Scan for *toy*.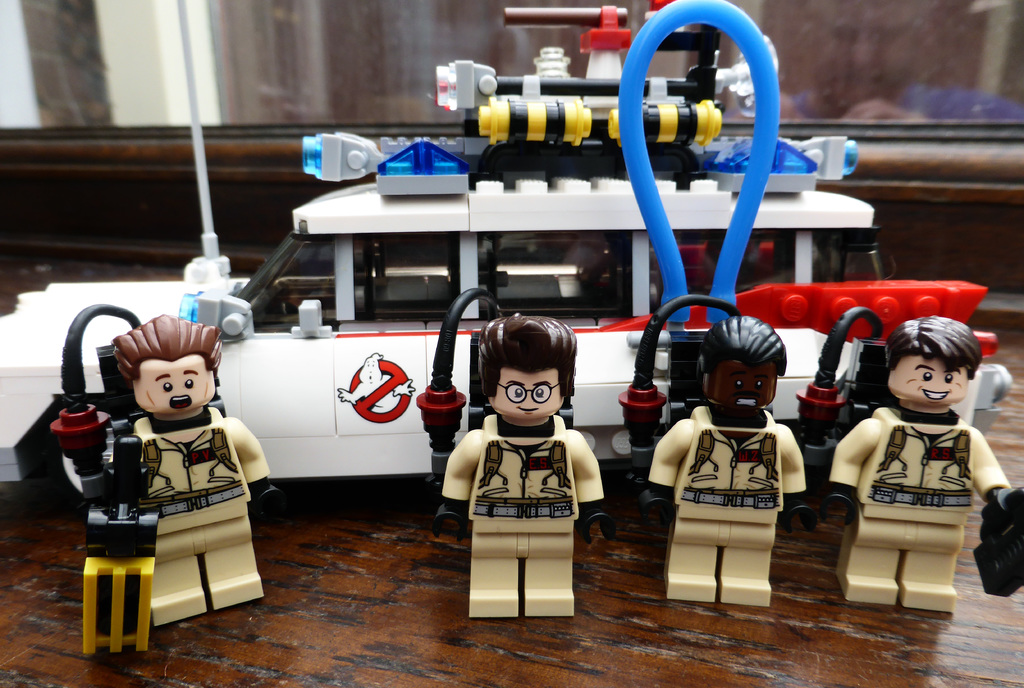
Scan result: [left=424, top=304, right=607, bottom=627].
